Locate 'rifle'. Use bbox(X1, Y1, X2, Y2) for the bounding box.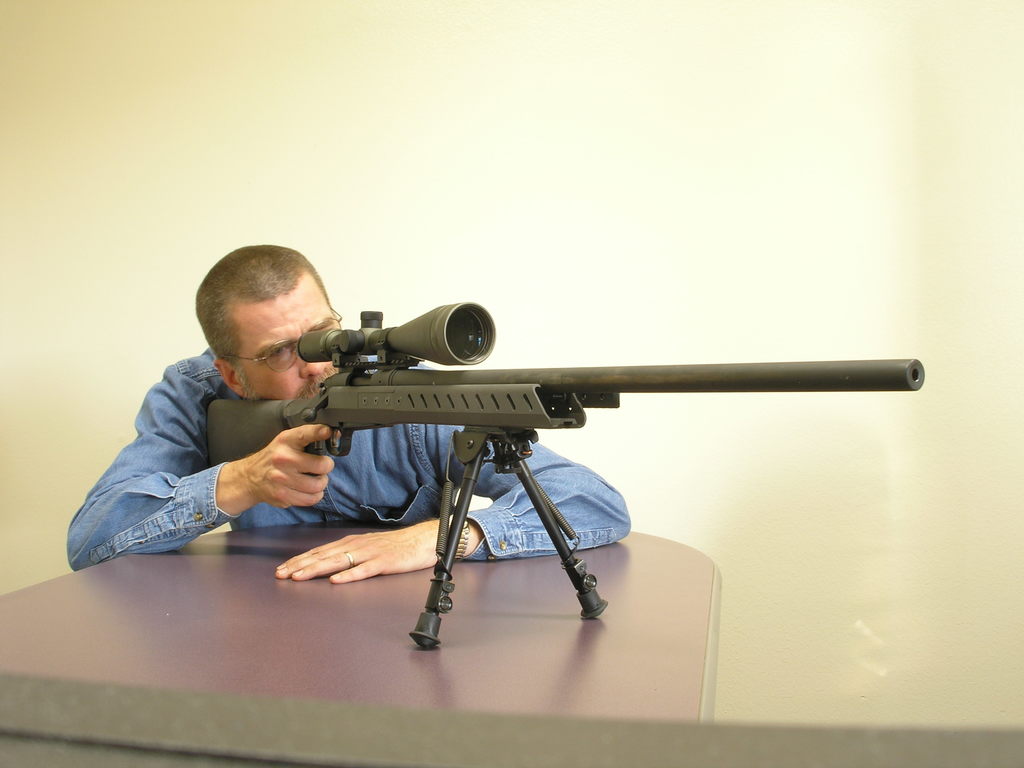
bbox(204, 301, 922, 651).
